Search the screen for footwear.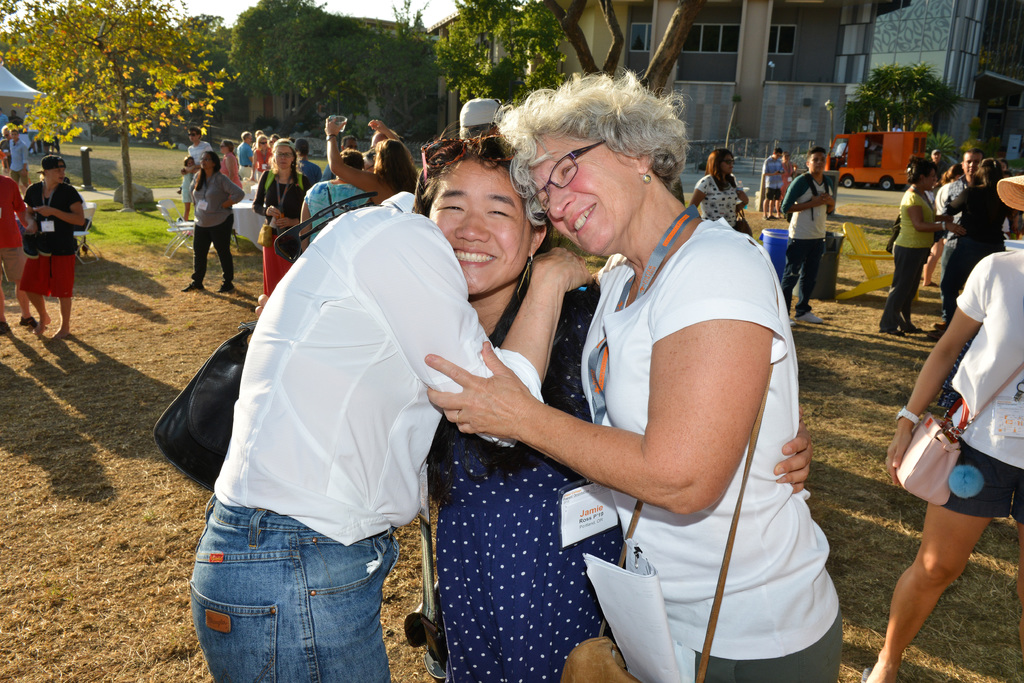
Found at rect(903, 320, 924, 336).
